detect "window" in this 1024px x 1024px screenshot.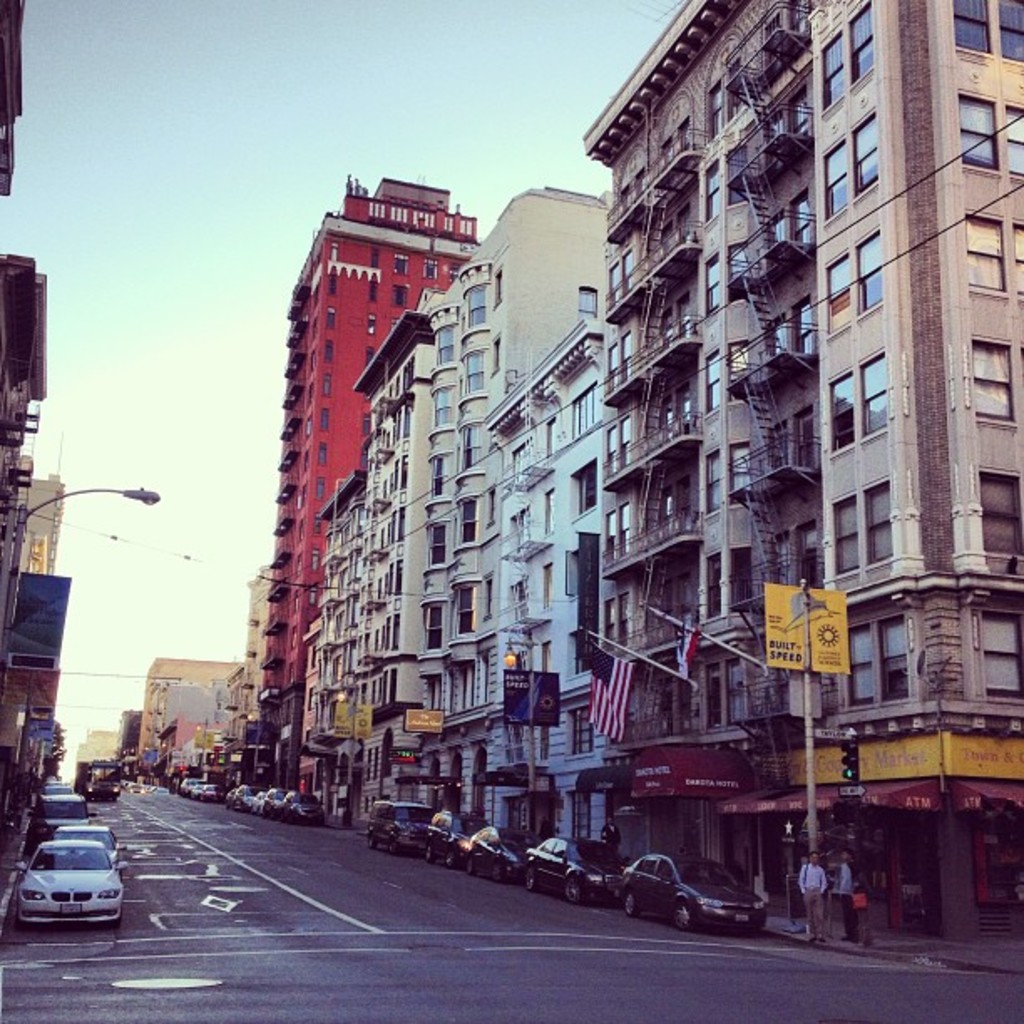
Detection: bbox(970, 343, 1009, 422).
